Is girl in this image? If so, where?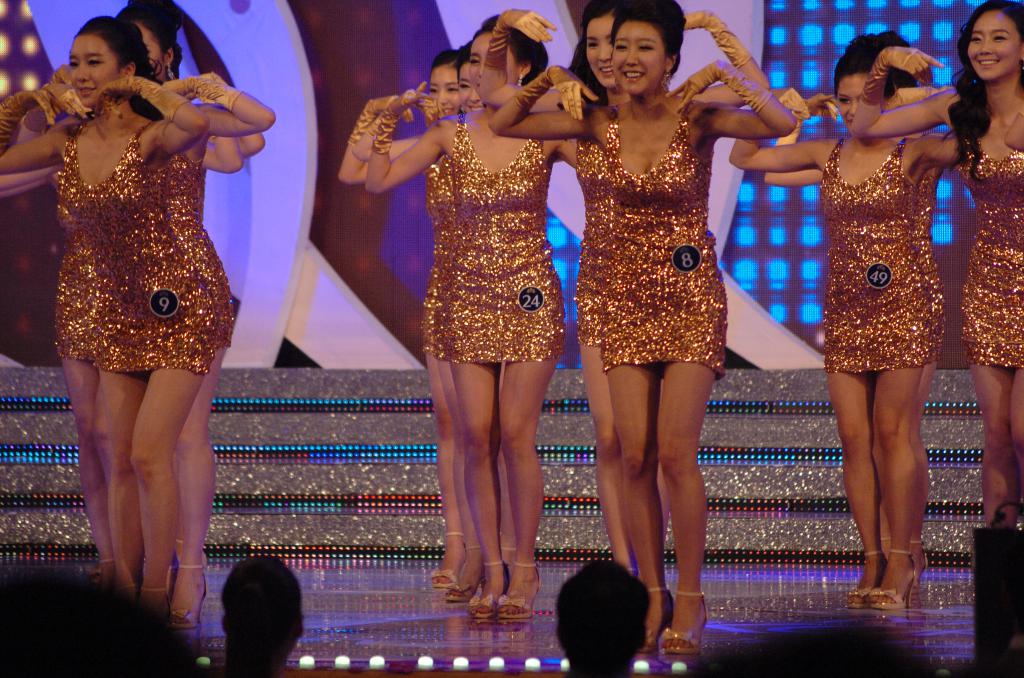
Yes, at box=[349, 40, 486, 608].
